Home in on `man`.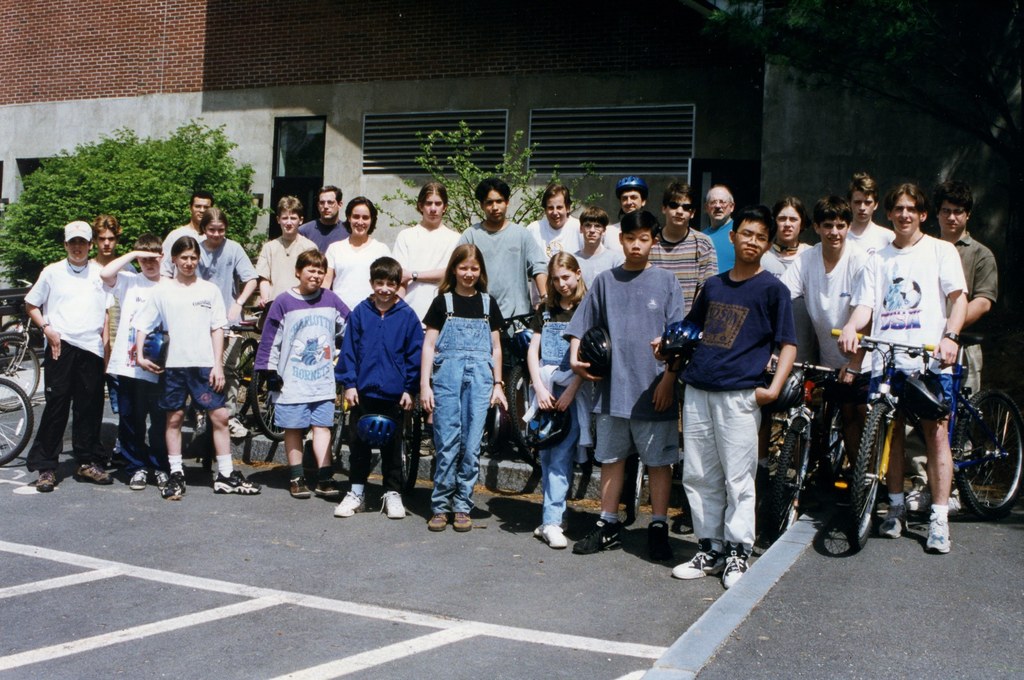
Homed in at {"left": 20, "top": 226, "right": 109, "bottom": 483}.
